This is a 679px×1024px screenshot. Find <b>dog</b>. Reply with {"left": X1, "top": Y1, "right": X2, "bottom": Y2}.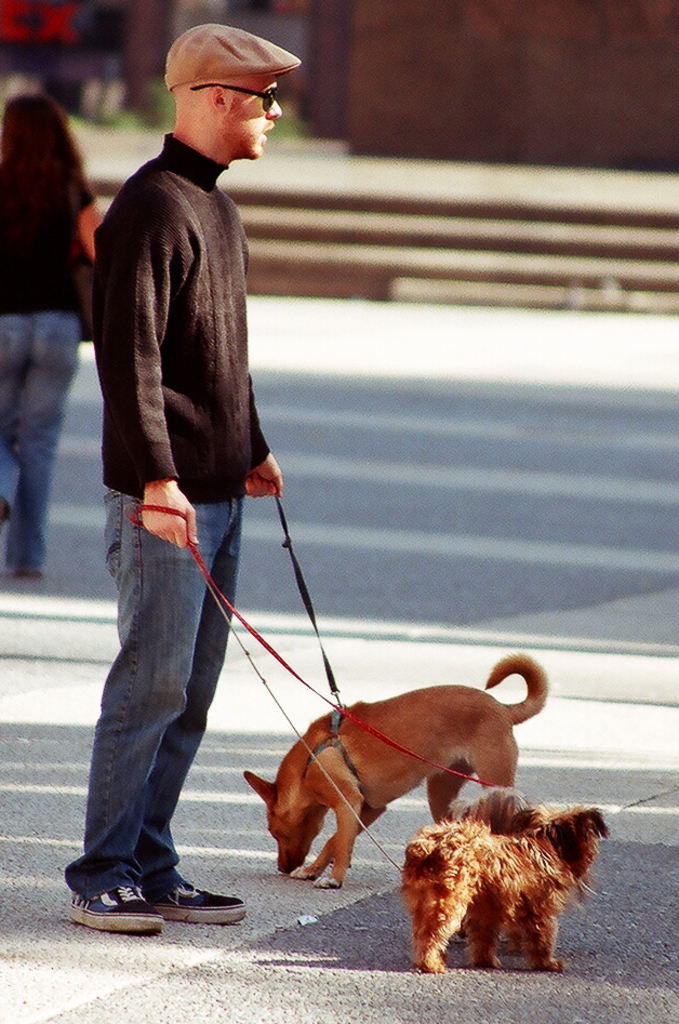
{"left": 445, "top": 787, "right": 525, "bottom": 955}.
